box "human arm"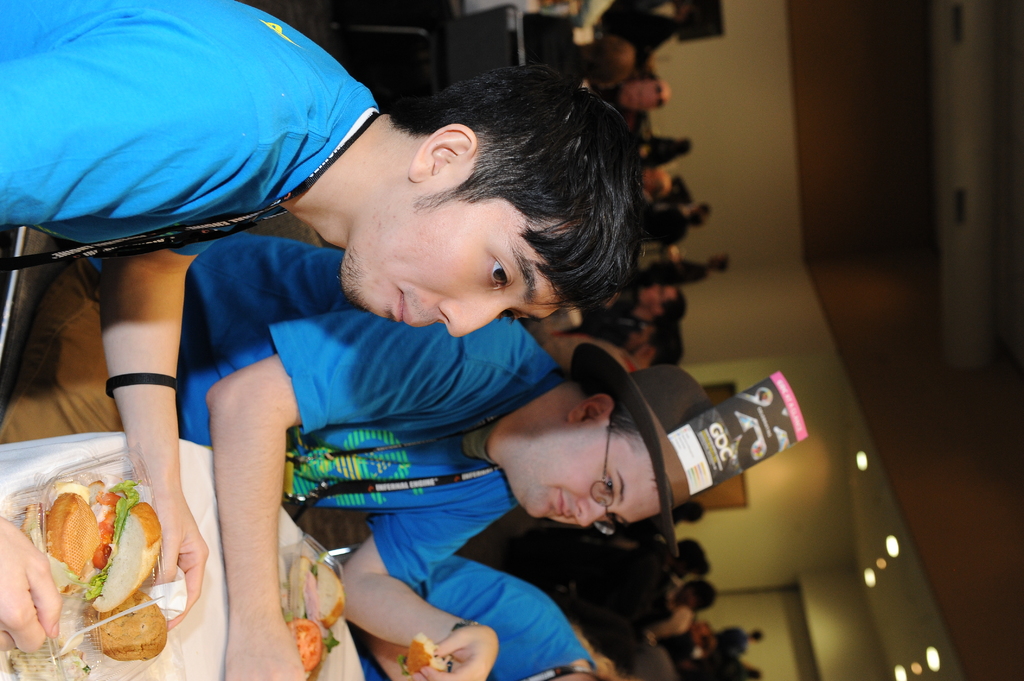
bbox(207, 305, 500, 680)
